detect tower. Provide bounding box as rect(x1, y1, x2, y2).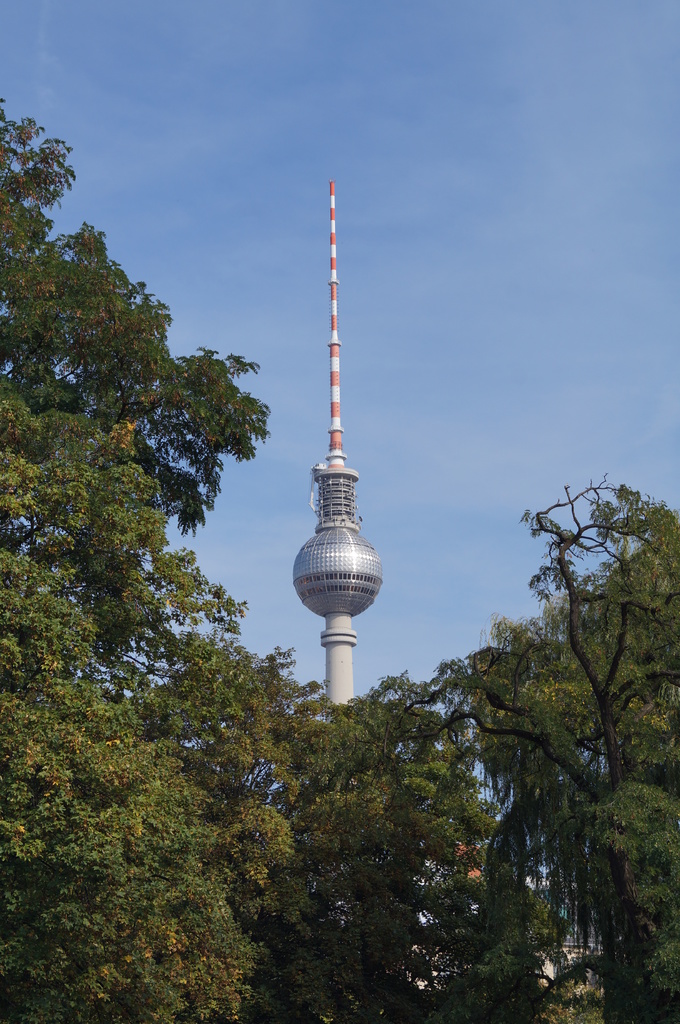
rect(292, 178, 393, 731).
